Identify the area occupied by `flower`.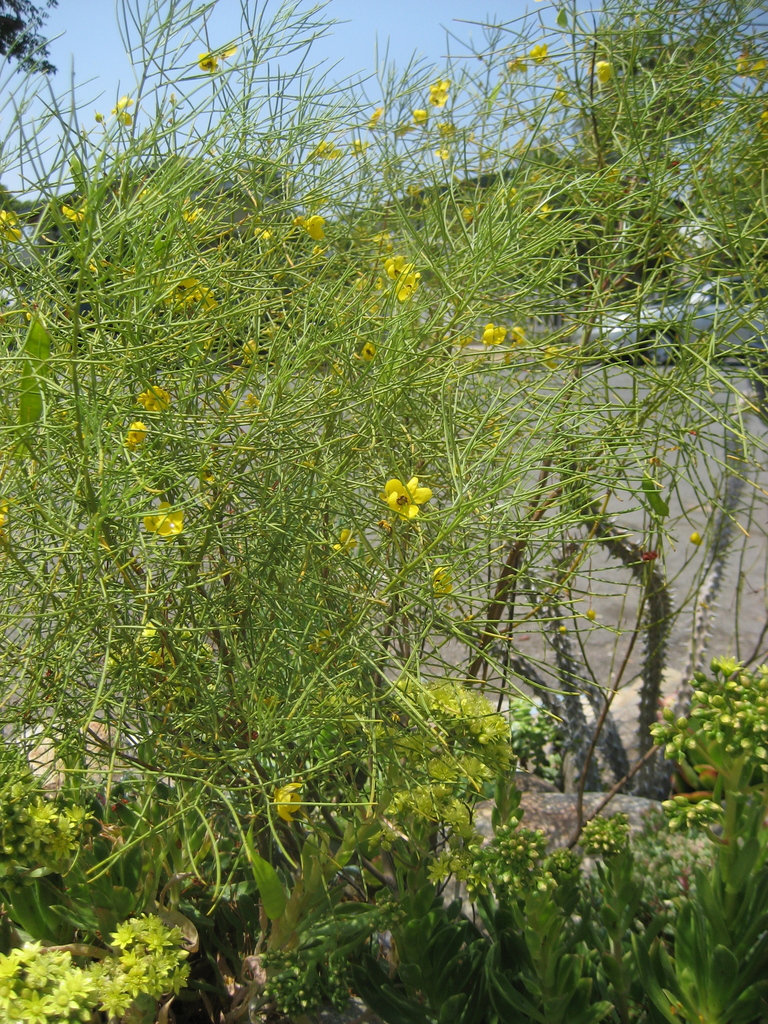
Area: (left=140, top=649, right=175, bottom=670).
